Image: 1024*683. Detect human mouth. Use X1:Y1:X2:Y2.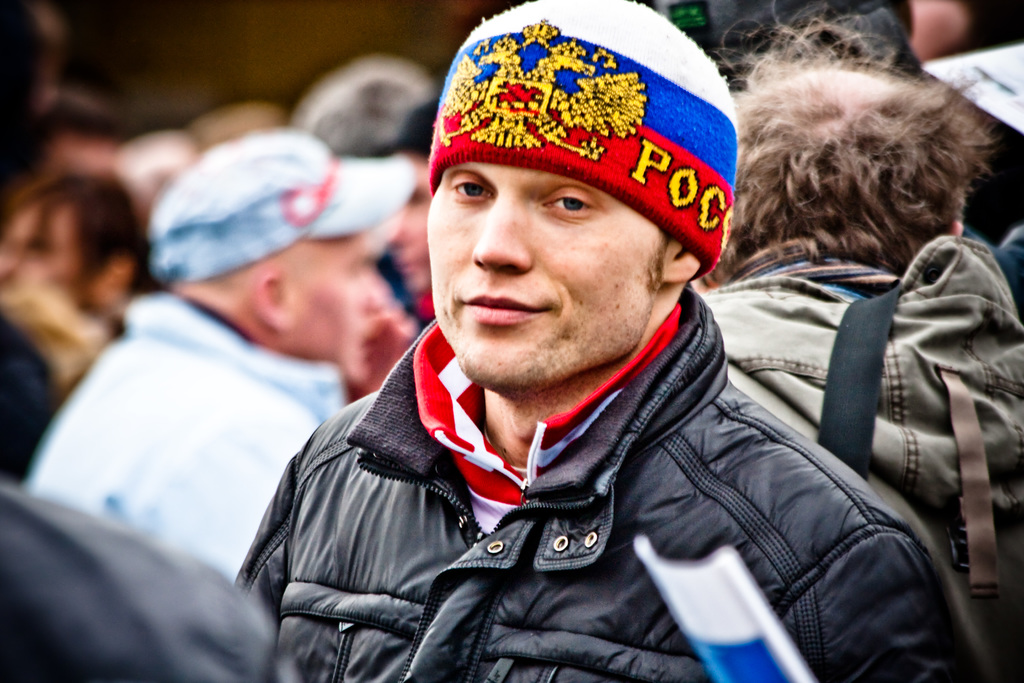
455:288:554:327.
